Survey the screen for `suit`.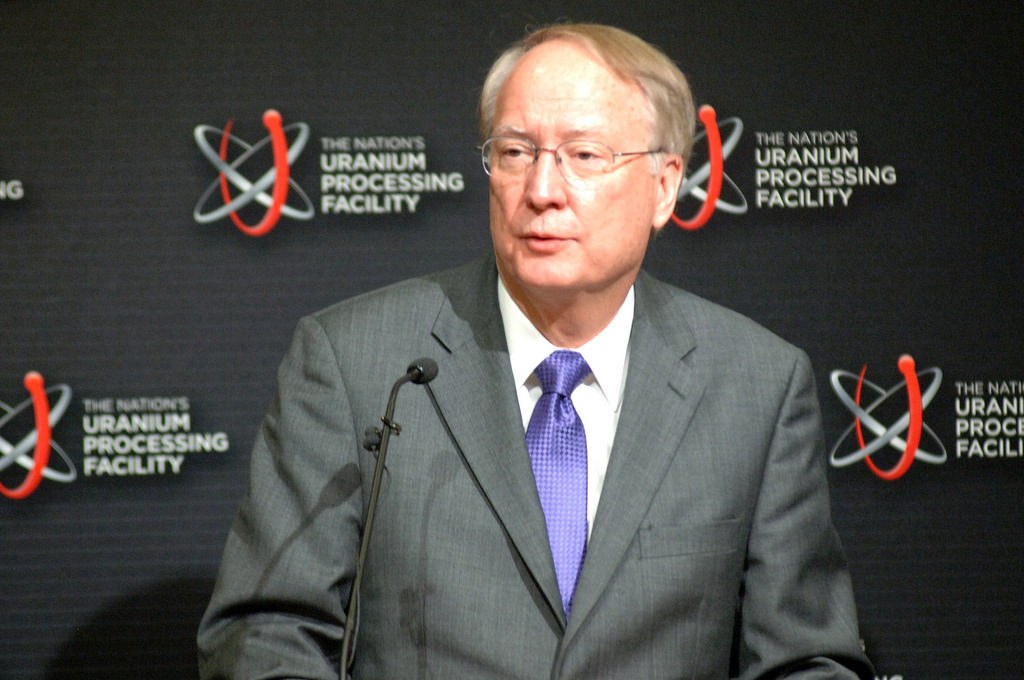
Survey found: <bbox>249, 247, 840, 647</bbox>.
